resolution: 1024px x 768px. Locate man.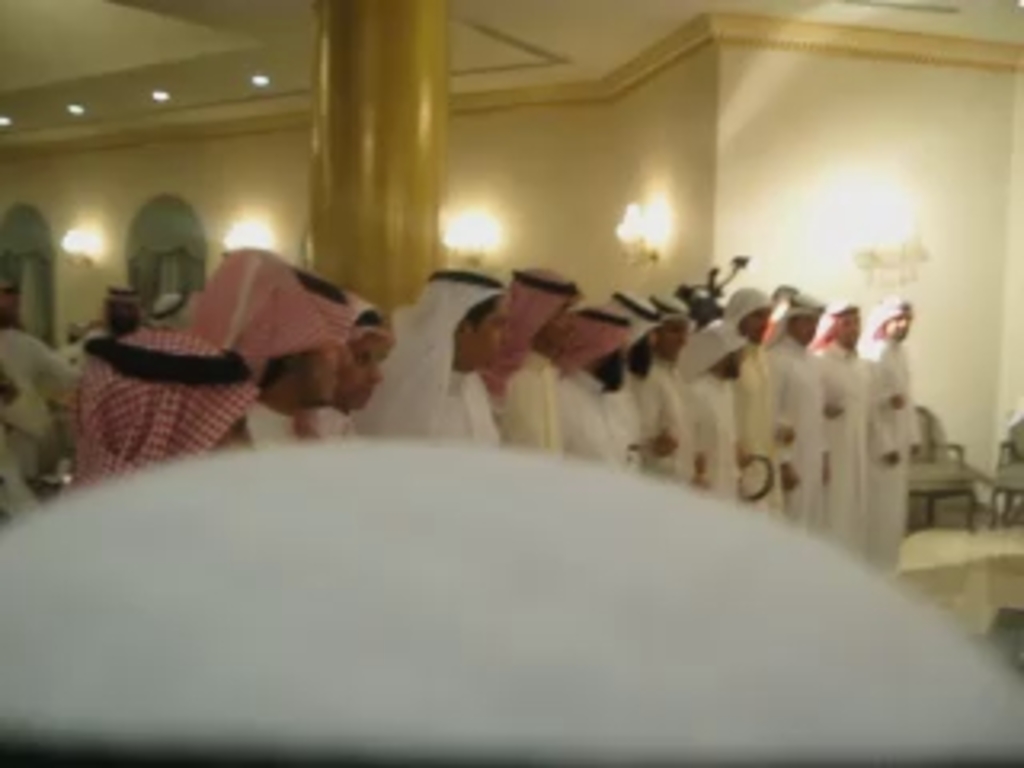
rect(813, 294, 874, 554).
